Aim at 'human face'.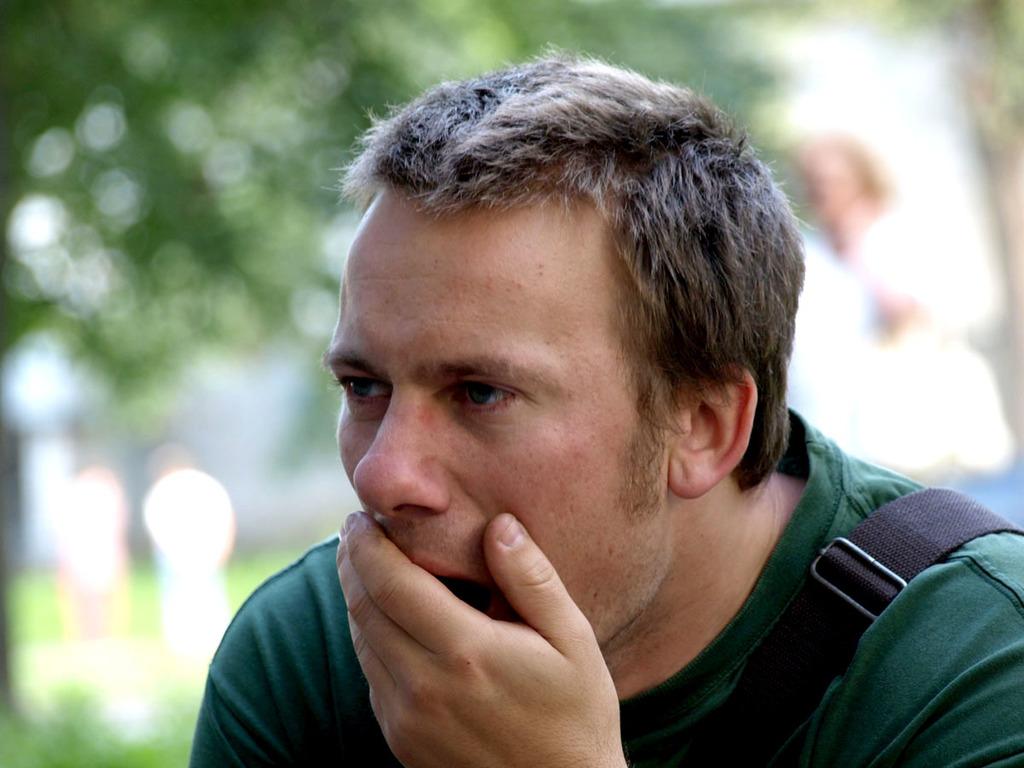
Aimed at {"x1": 321, "y1": 192, "x2": 687, "y2": 653}.
